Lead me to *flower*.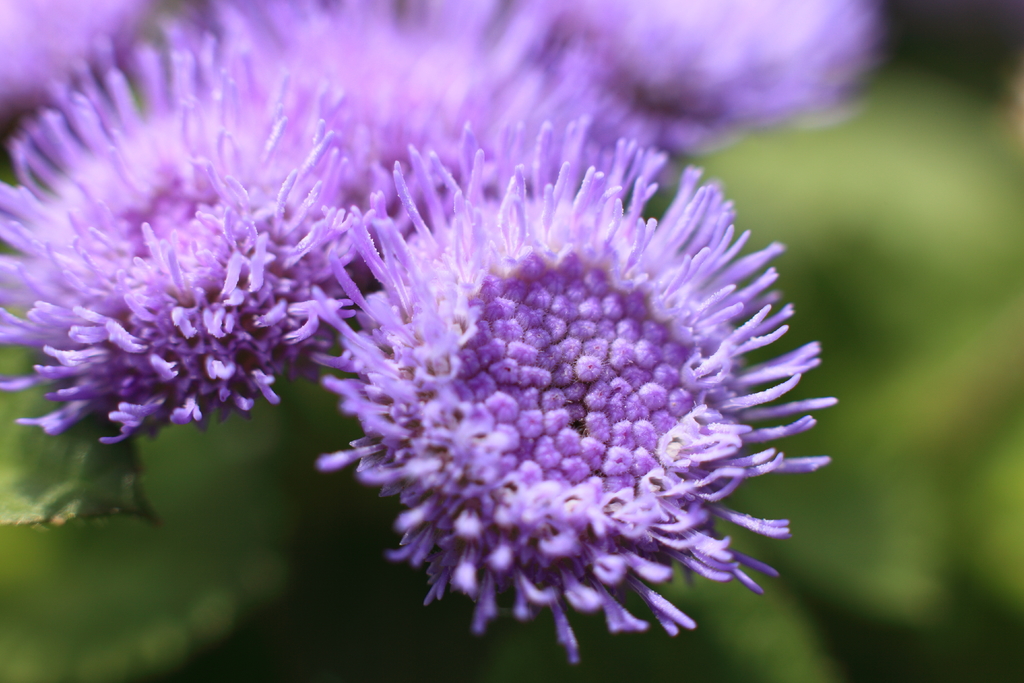
Lead to <box>253,0,886,158</box>.
